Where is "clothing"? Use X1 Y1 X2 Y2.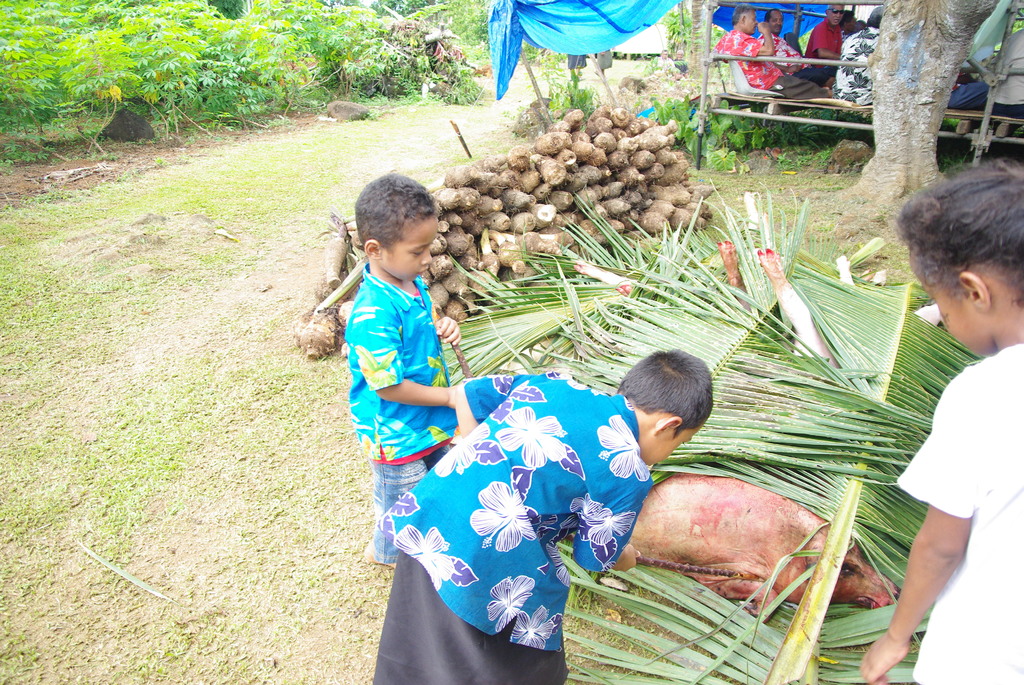
717 16 841 104.
